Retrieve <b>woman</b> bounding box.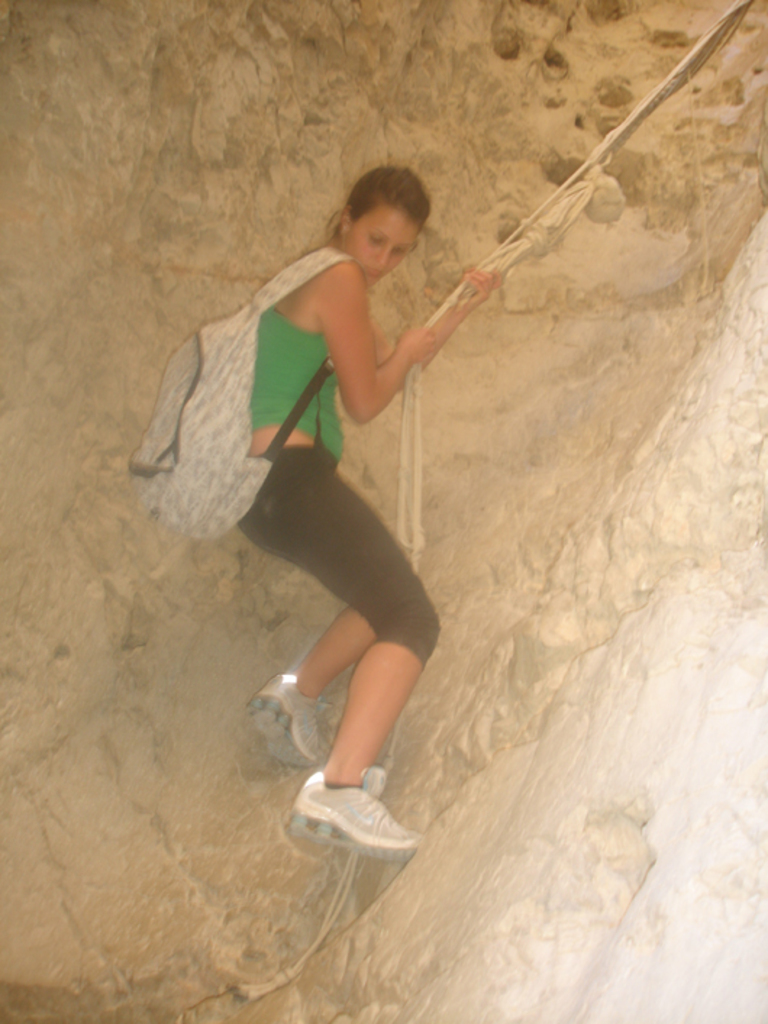
Bounding box: {"x1": 156, "y1": 116, "x2": 597, "y2": 898}.
